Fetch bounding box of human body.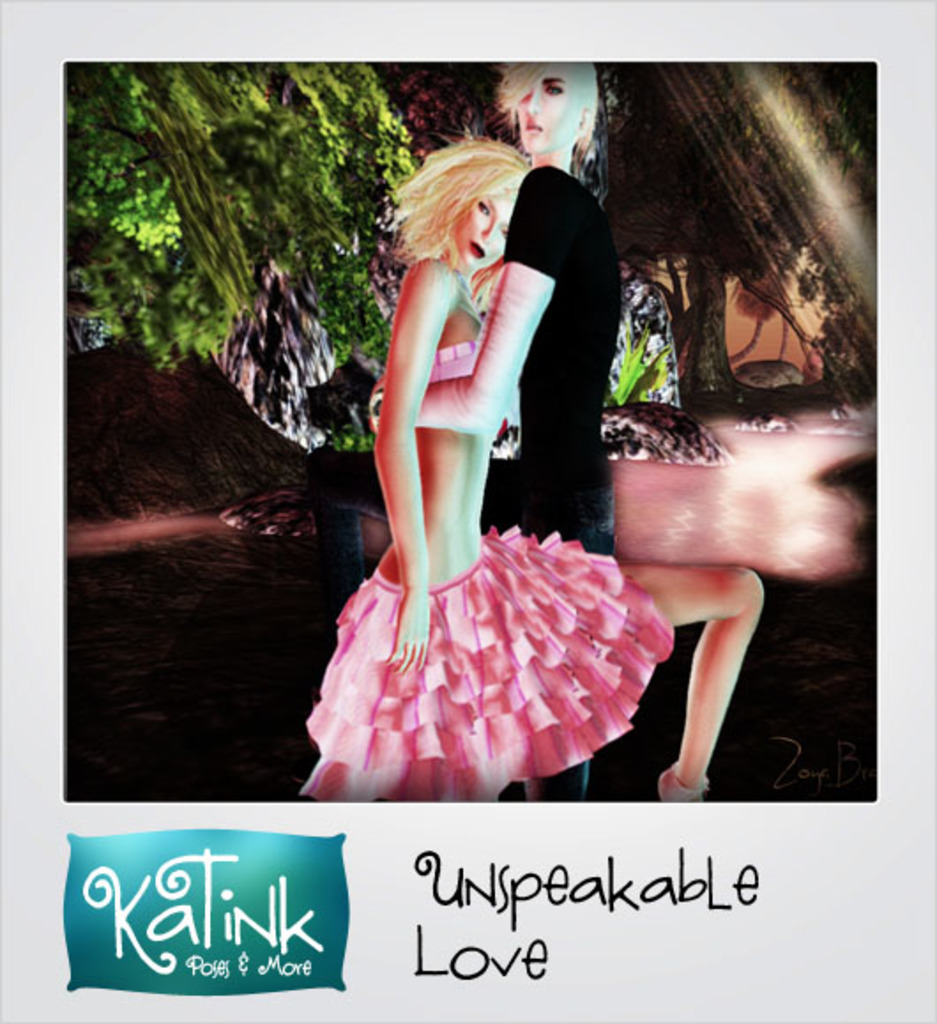
Bbox: bbox(369, 159, 626, 798).
